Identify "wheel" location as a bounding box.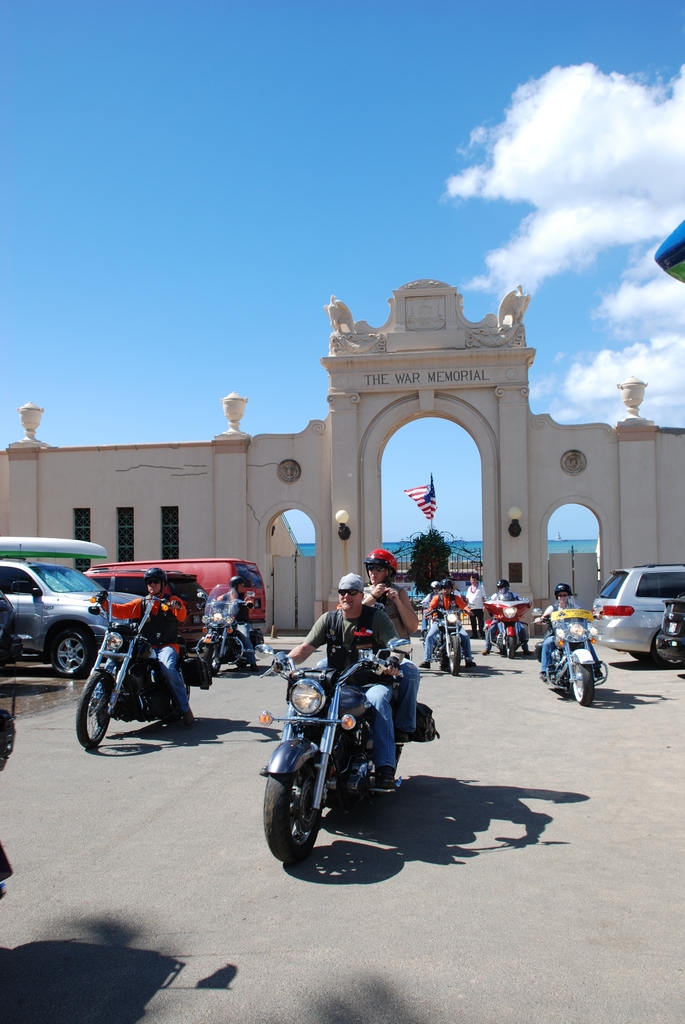
locate(445, 637, 457, 678).
